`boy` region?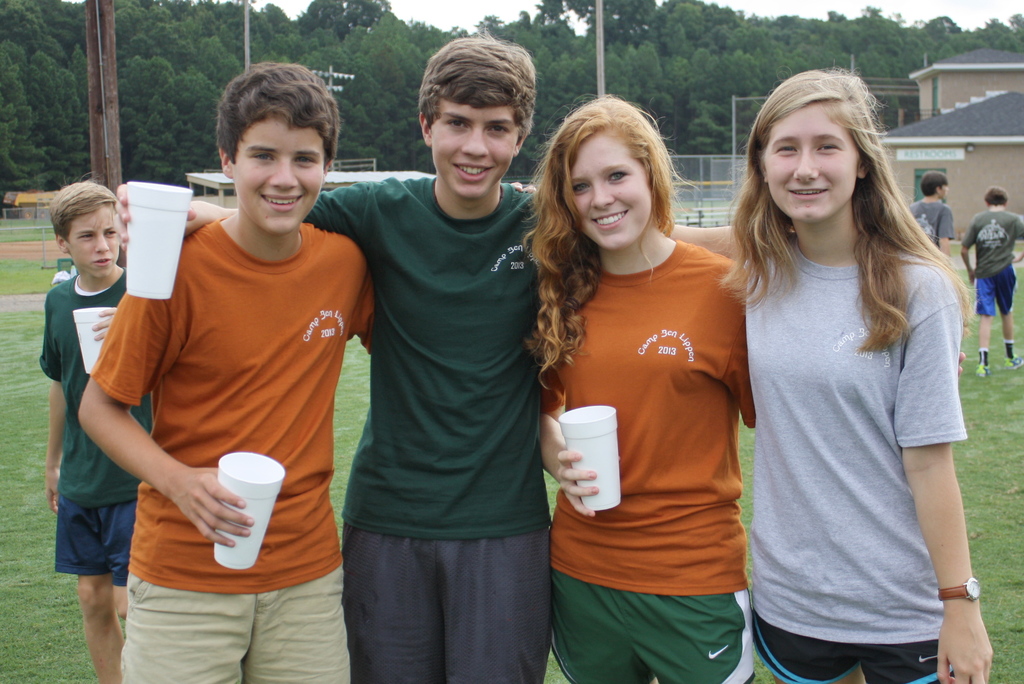
x1=41 y1=167 x2=156 y2=683
